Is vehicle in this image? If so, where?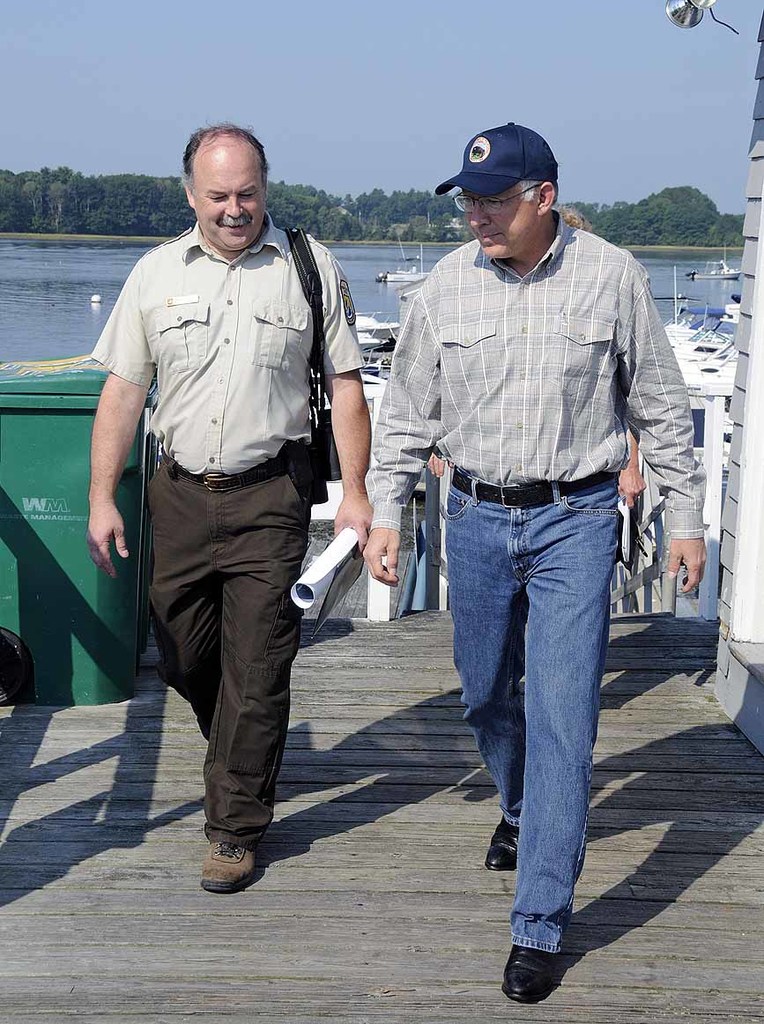
Yes, at box(371, 227, 429, 286).
